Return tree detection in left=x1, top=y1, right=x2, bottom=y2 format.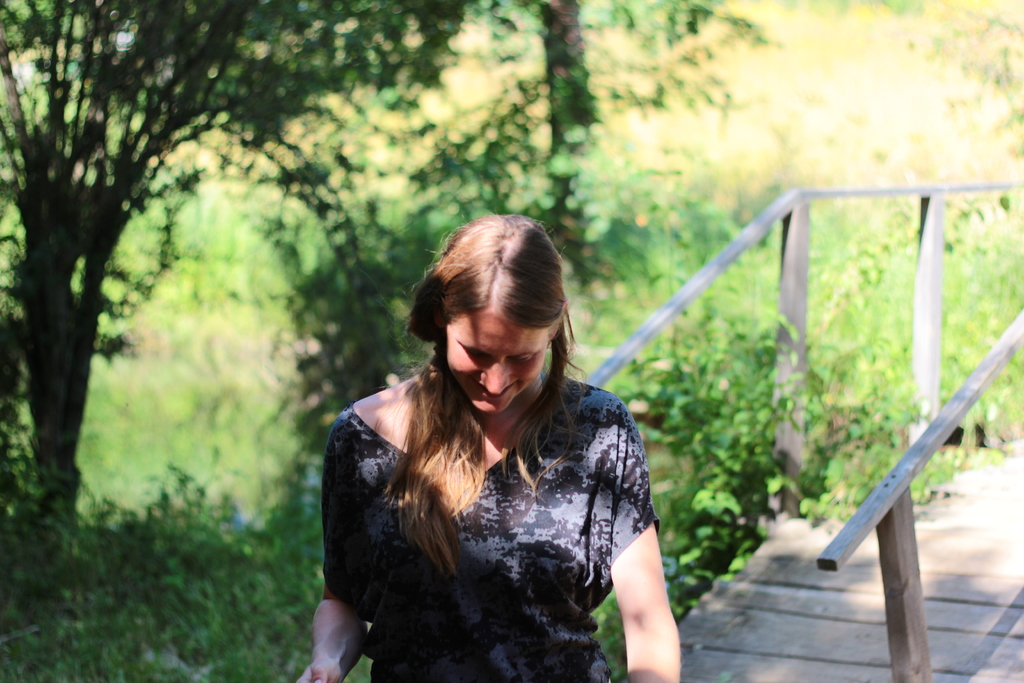
left=0, top=3, right=467, bottom=518.
